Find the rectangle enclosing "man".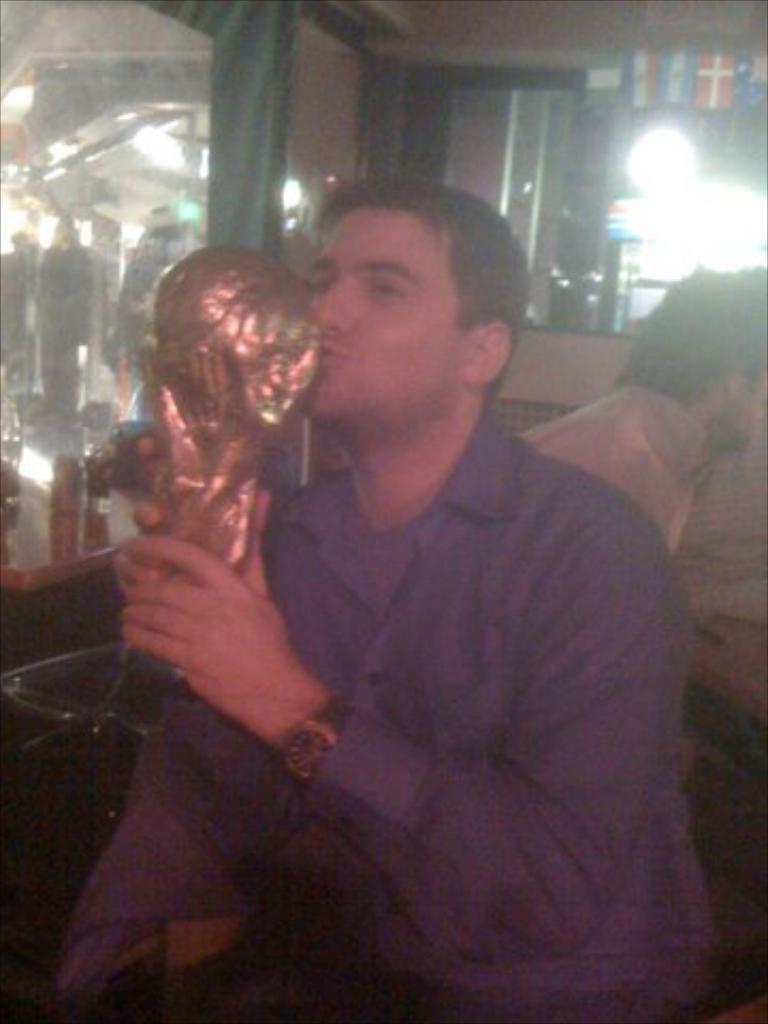
bbox=[34, 215, 94, 422].
